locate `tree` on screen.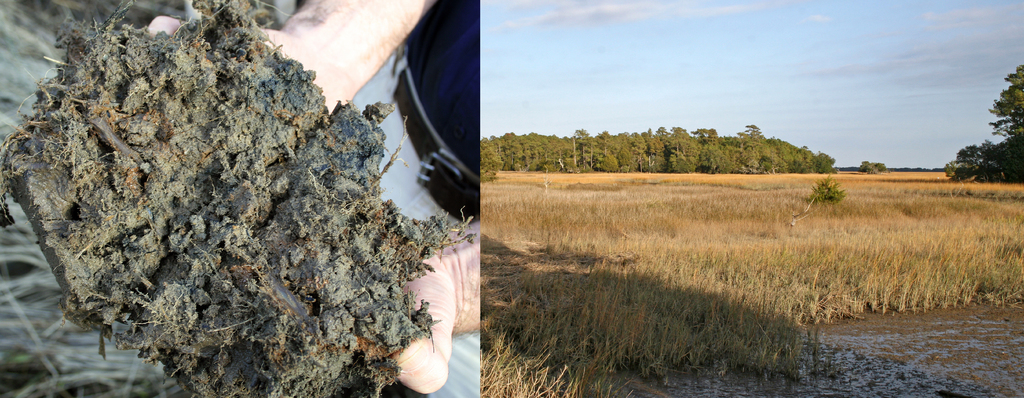
On screen at [x1=945, y1=68, x2=1023, y2=180].
